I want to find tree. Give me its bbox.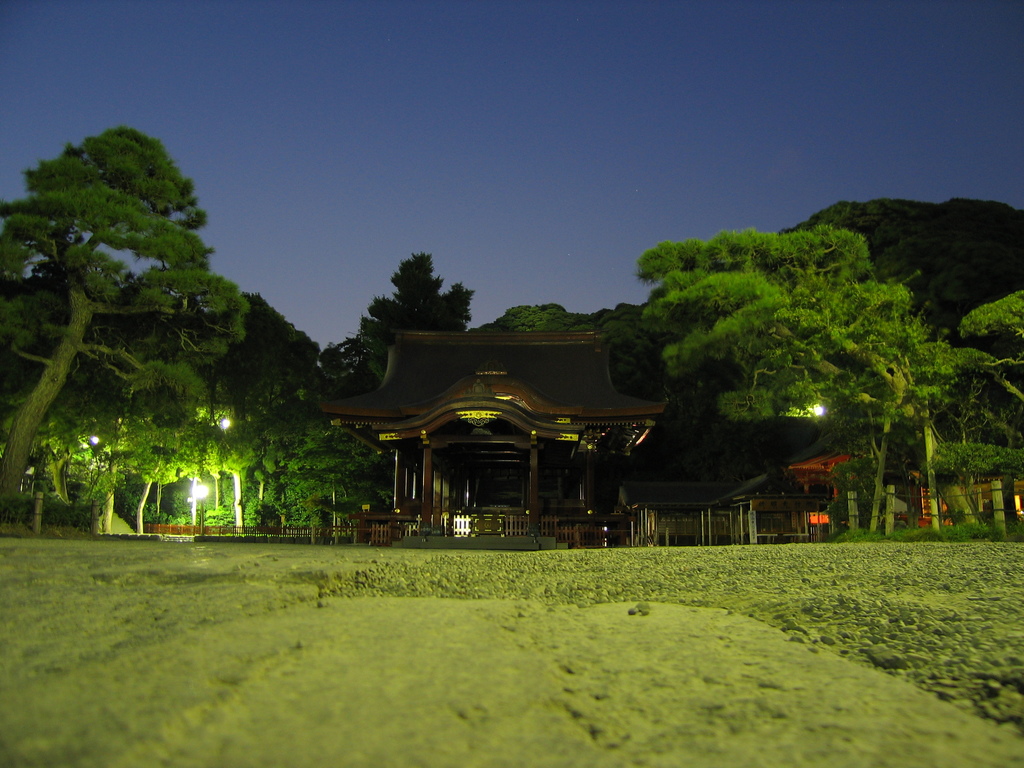
(630,224,993,543).
